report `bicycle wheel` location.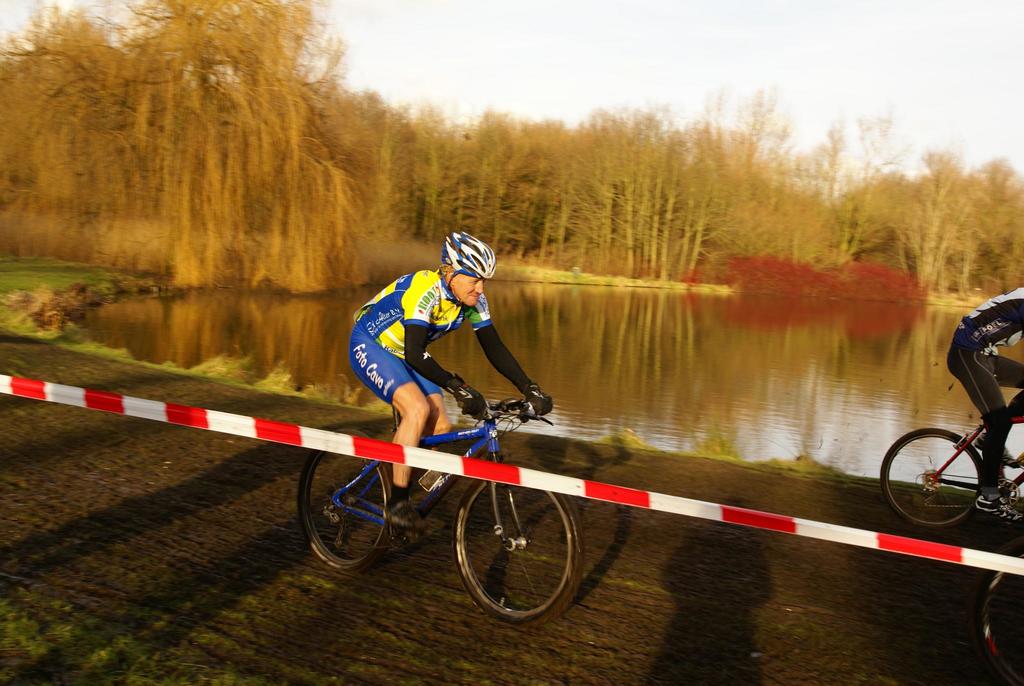
Report: [left=879, top=427, right=984, bottom=533].
